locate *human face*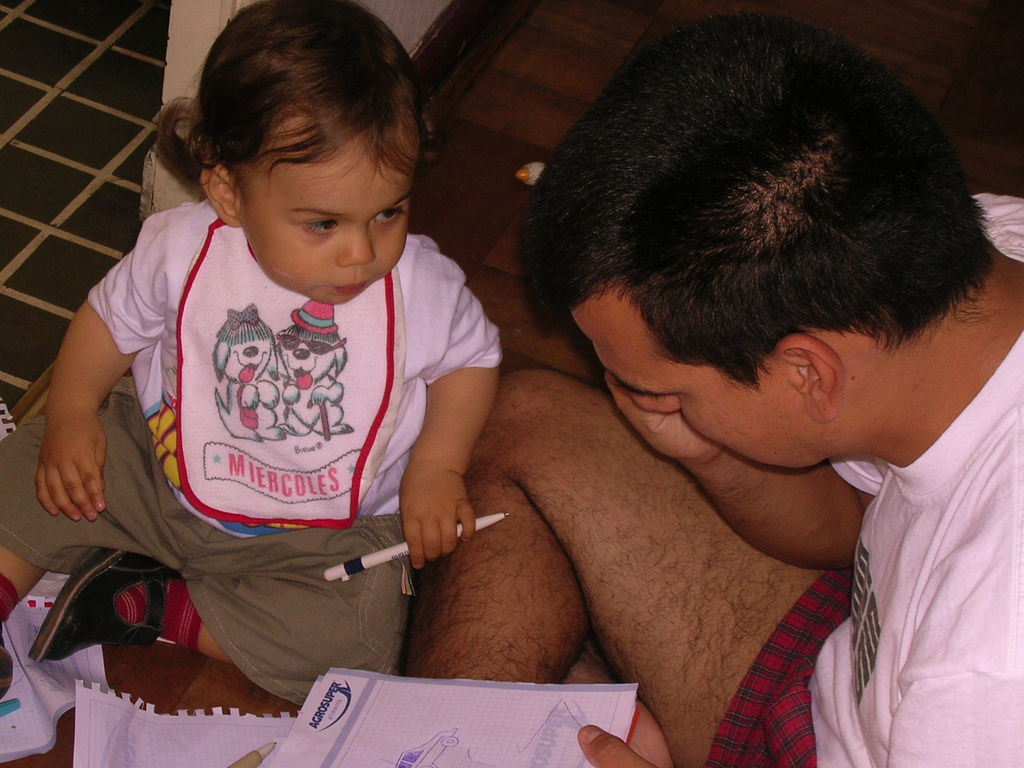
l=237, t=109, r=422, b=305
